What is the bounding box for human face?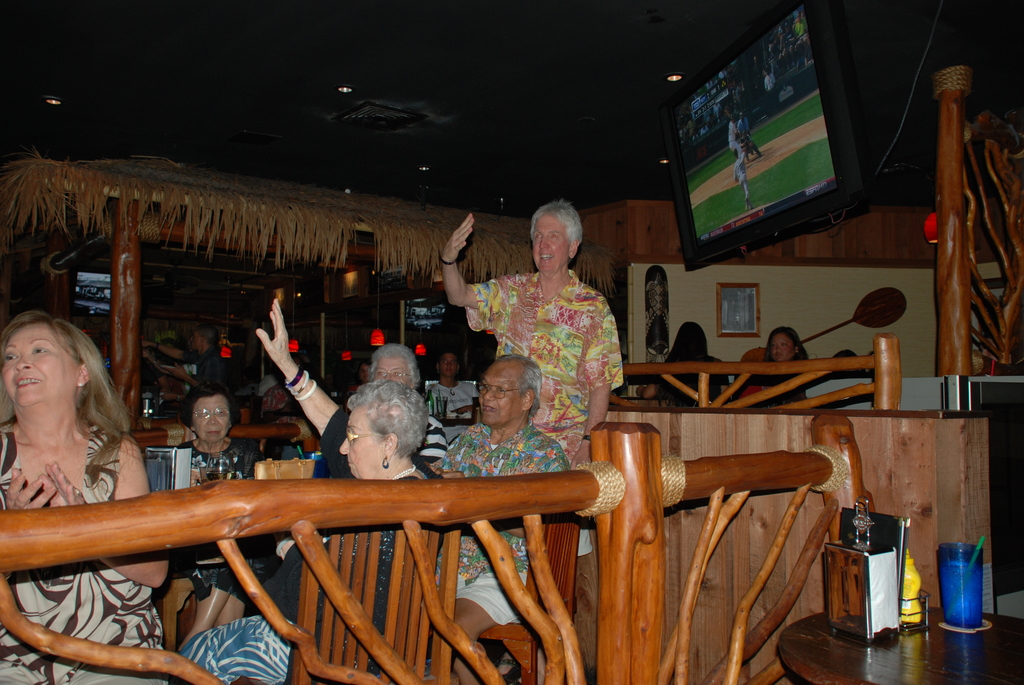
Rect(378, 358, 412, 390).
